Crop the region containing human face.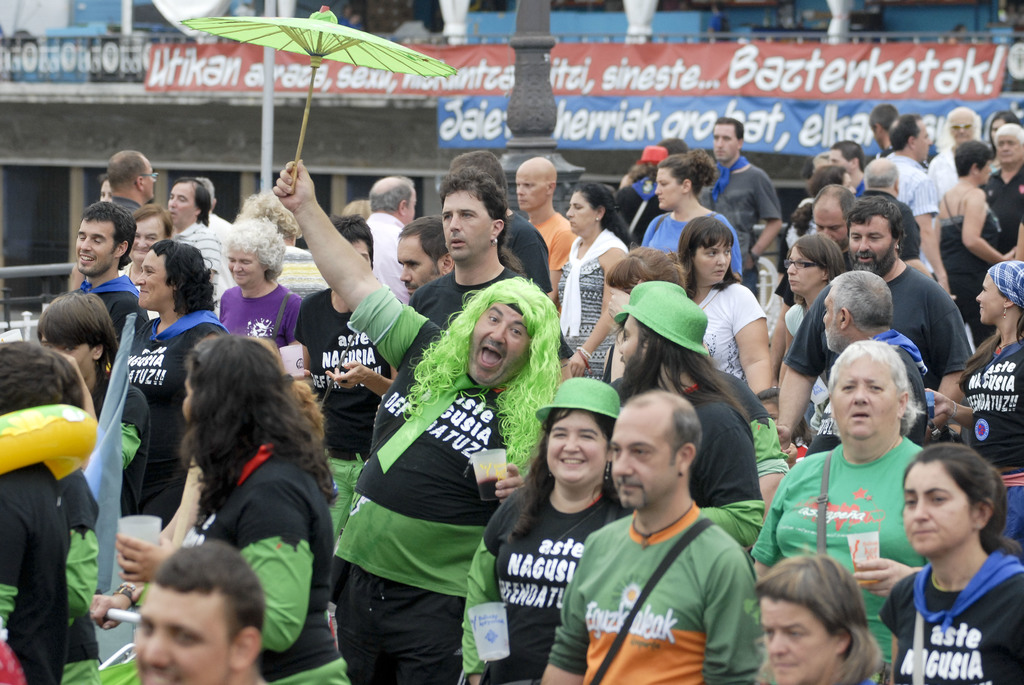
Crop region: select_region(43, 332, 93, 381).
